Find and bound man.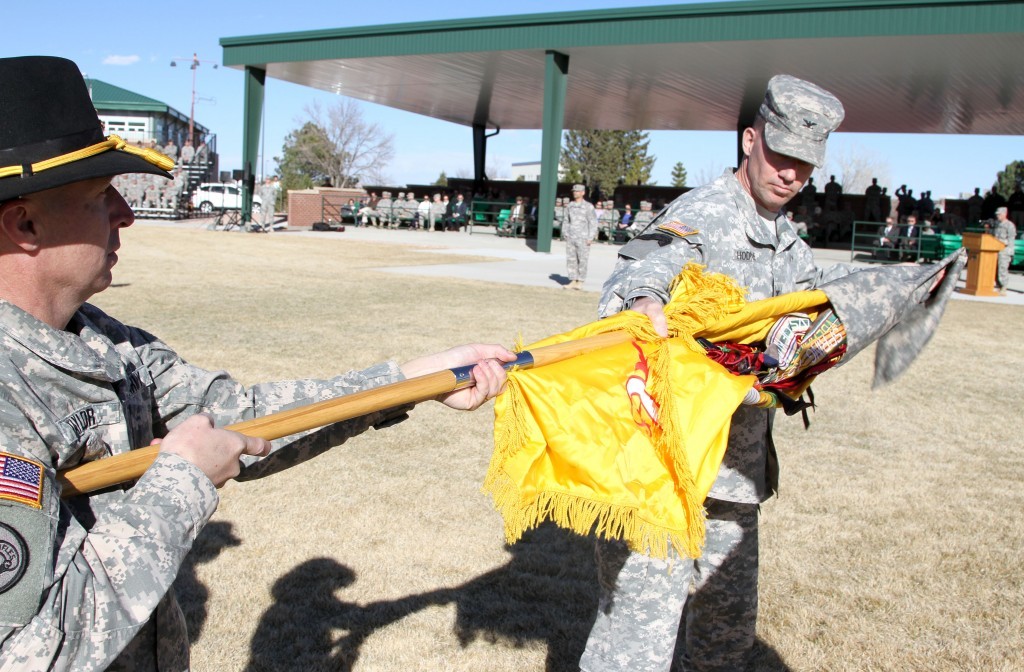
Bound: box(345, 183, 471, 239).
